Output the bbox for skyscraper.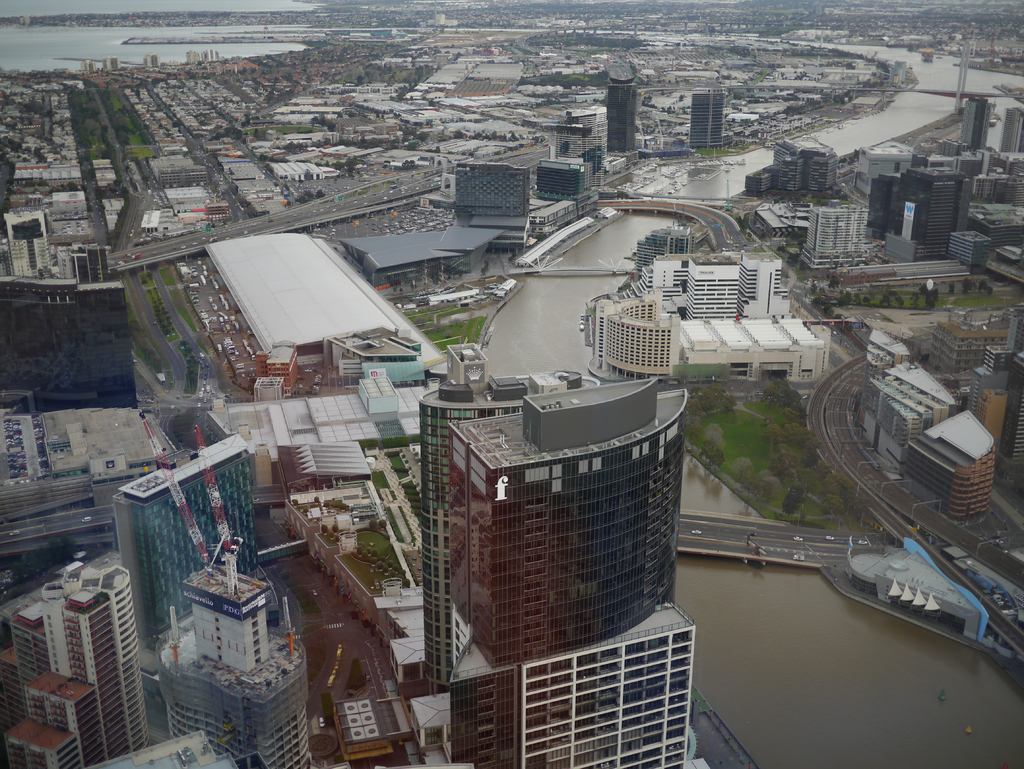
box=[998, 98, 1023, 156].
